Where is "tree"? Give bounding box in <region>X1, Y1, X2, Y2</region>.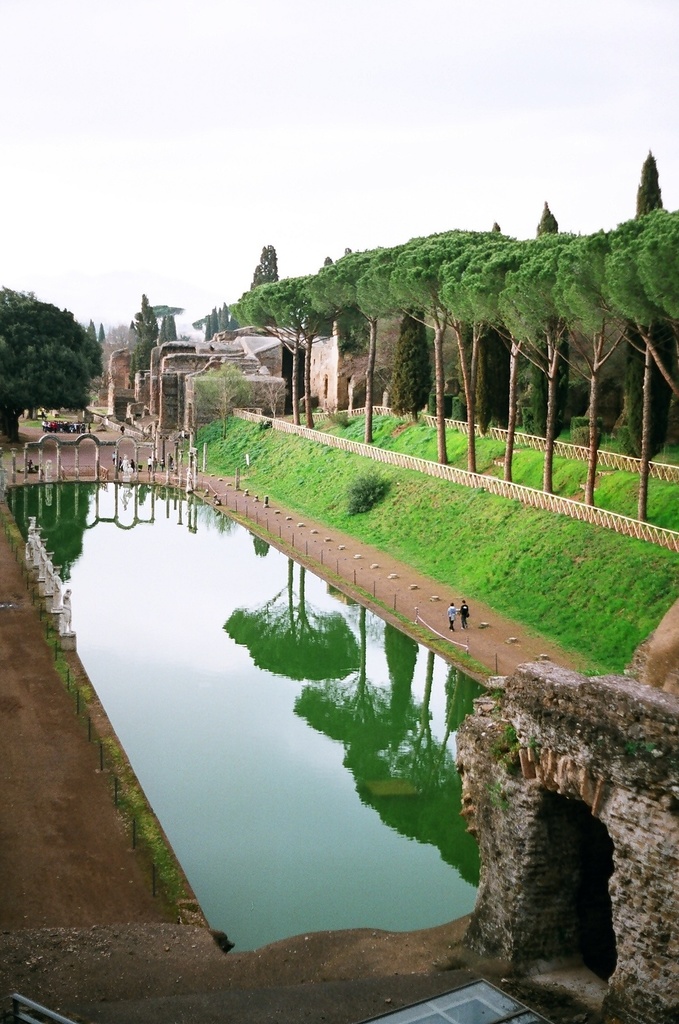
<region>647, 202, 678, 322</region>.
